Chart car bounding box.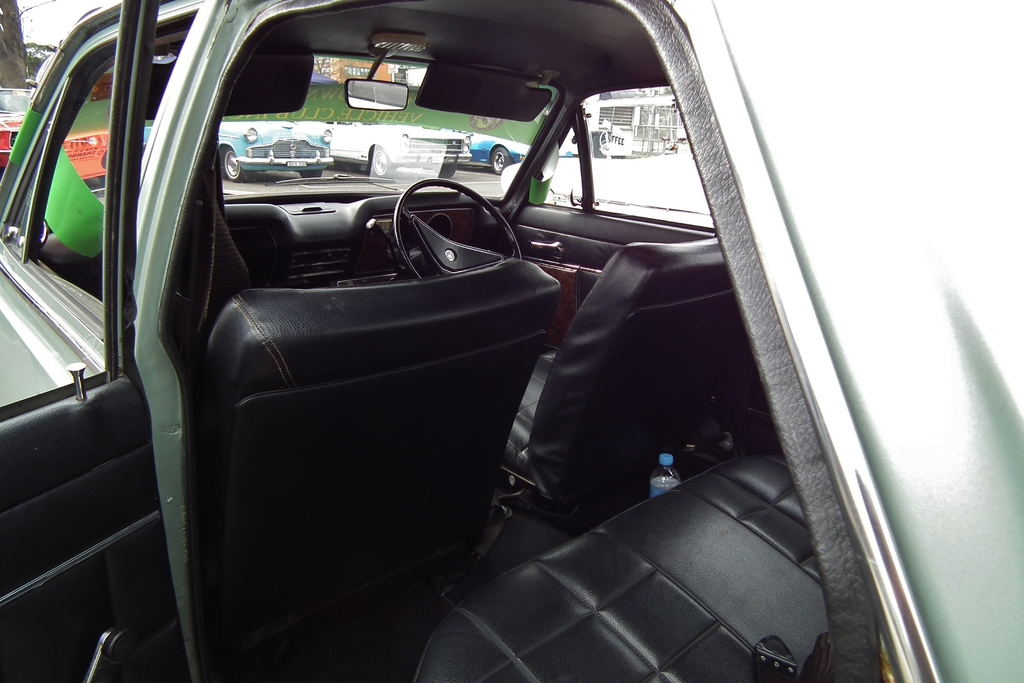
Charted: BBox(141, 120, 333, 177).
